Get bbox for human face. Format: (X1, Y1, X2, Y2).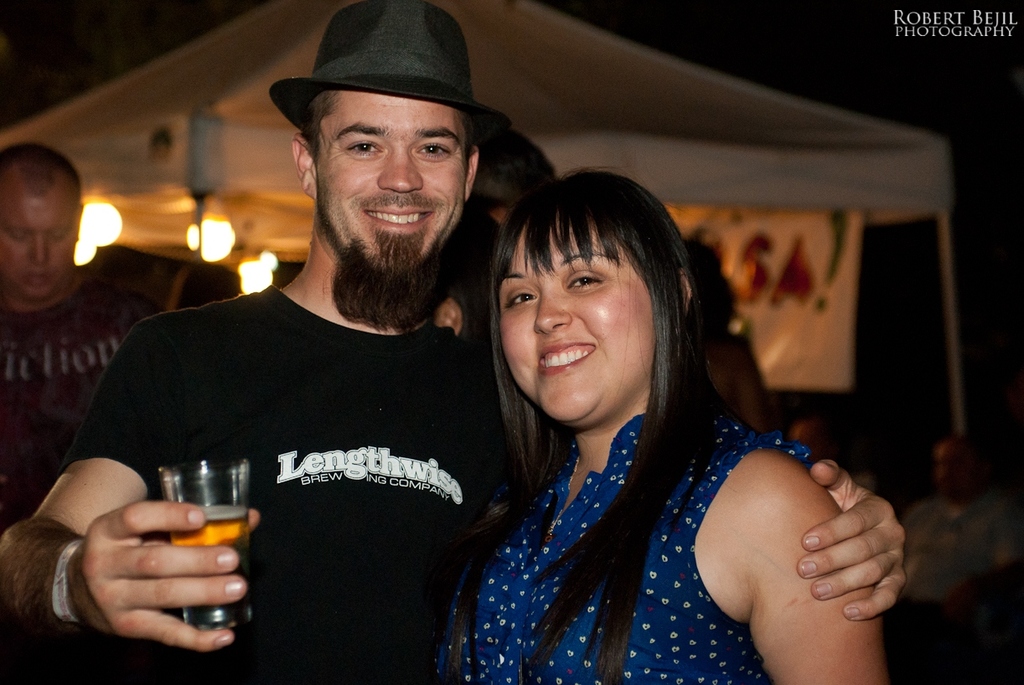
(499, 220, 657, 424).
